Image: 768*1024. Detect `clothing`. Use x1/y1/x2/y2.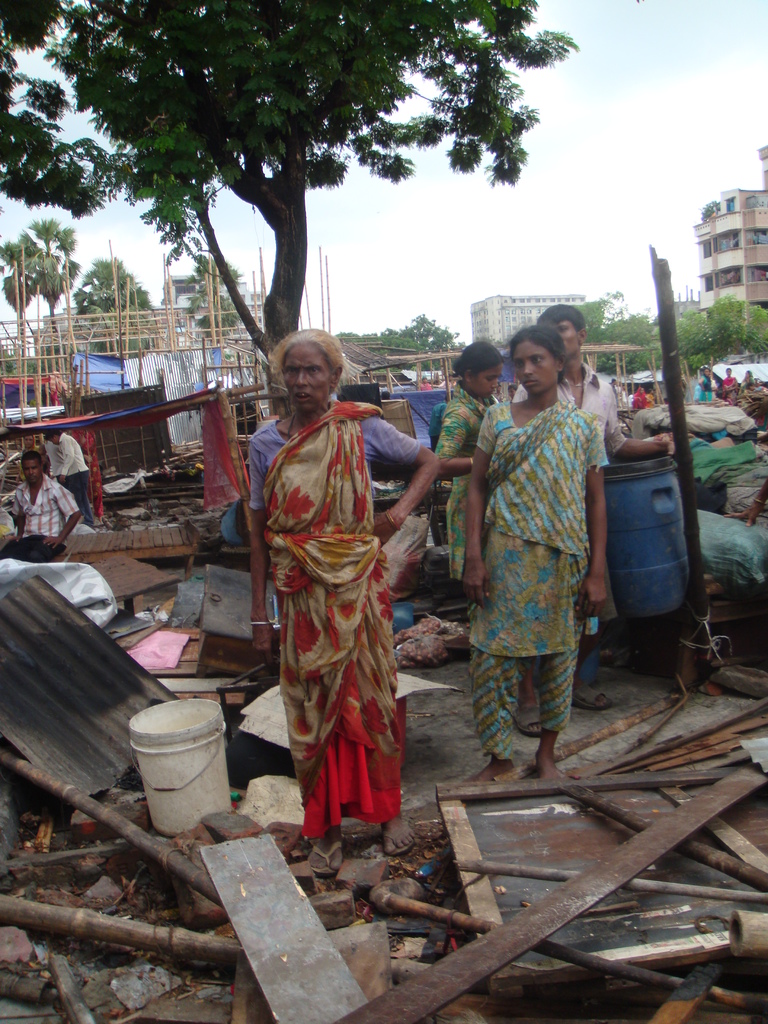
618/385/623/403.
